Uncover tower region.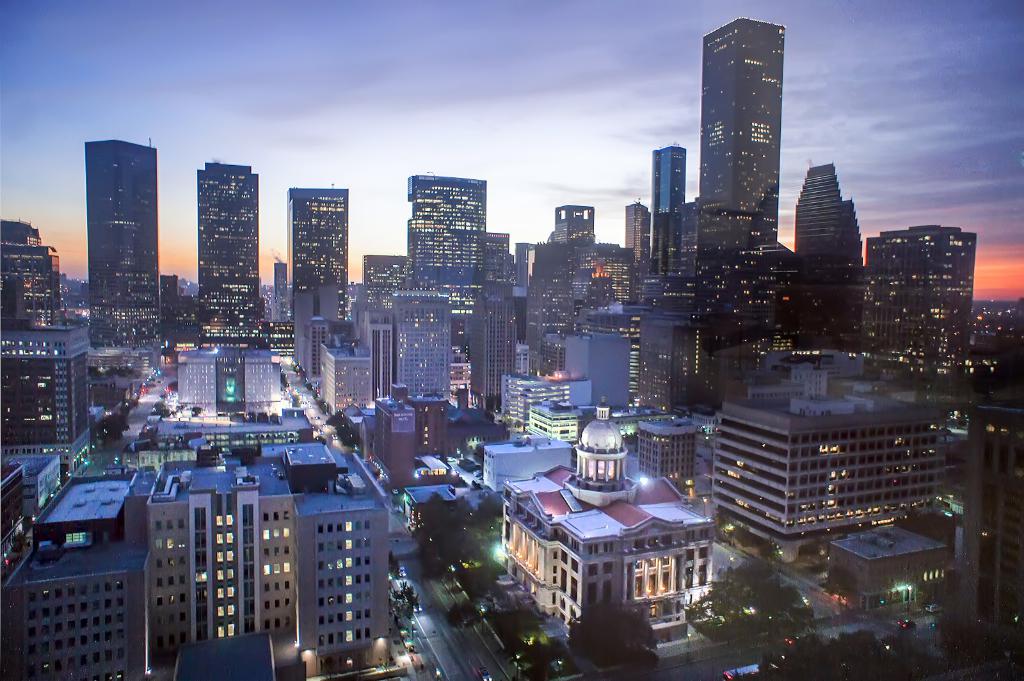
Uncovered: locate(195, 164, 261, 344).
